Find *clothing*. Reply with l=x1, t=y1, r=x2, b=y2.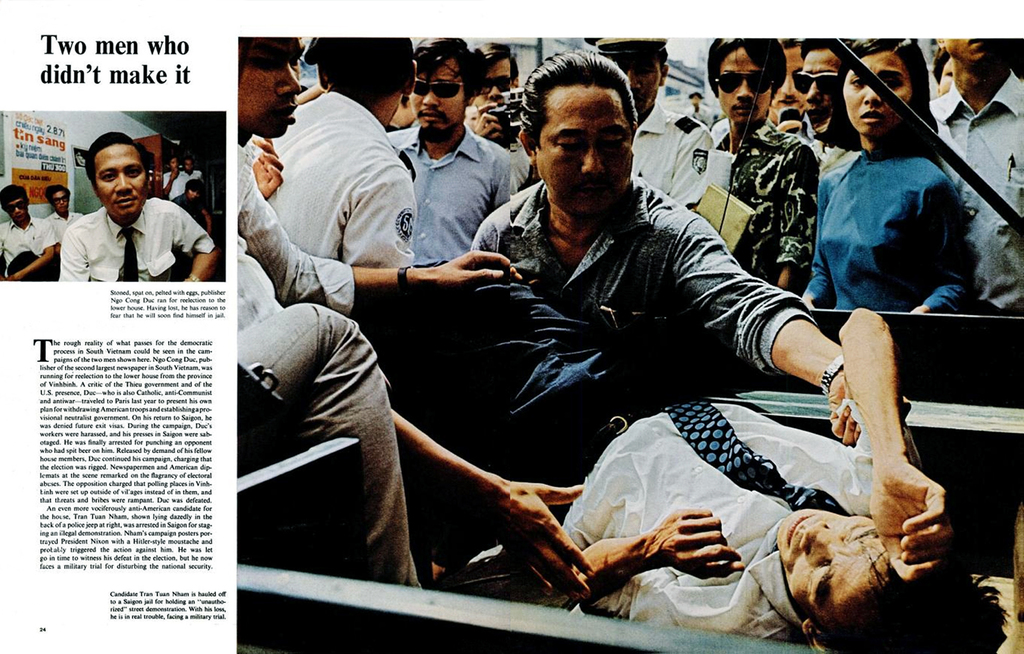
l=386, t=120, r=511, b=269.
